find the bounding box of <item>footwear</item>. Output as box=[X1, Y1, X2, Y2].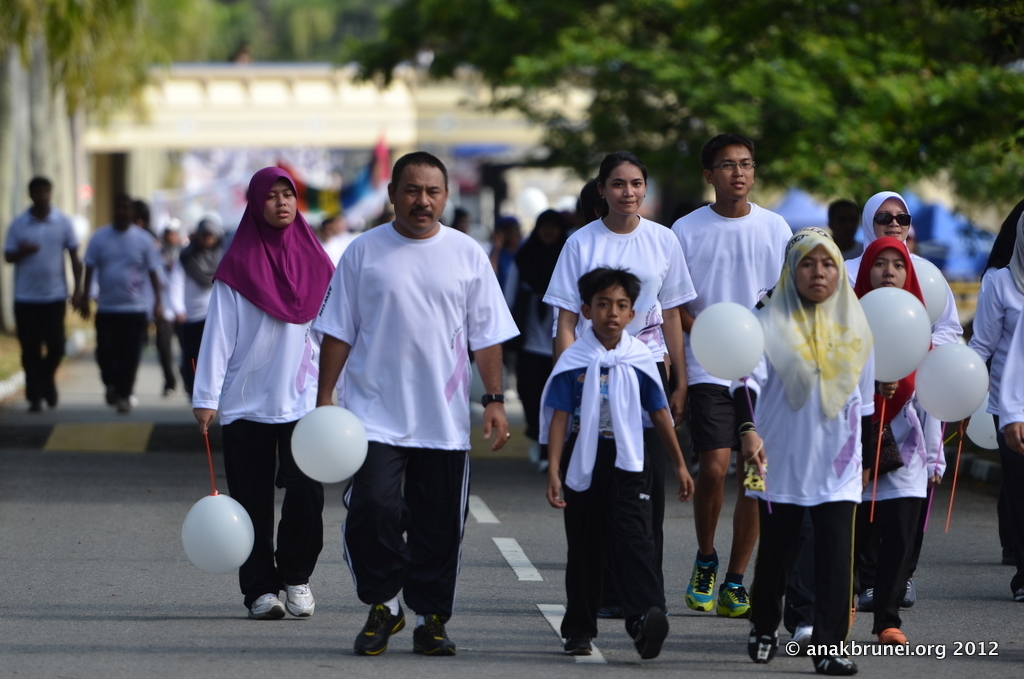
box=[352, 599, 403, 653].
